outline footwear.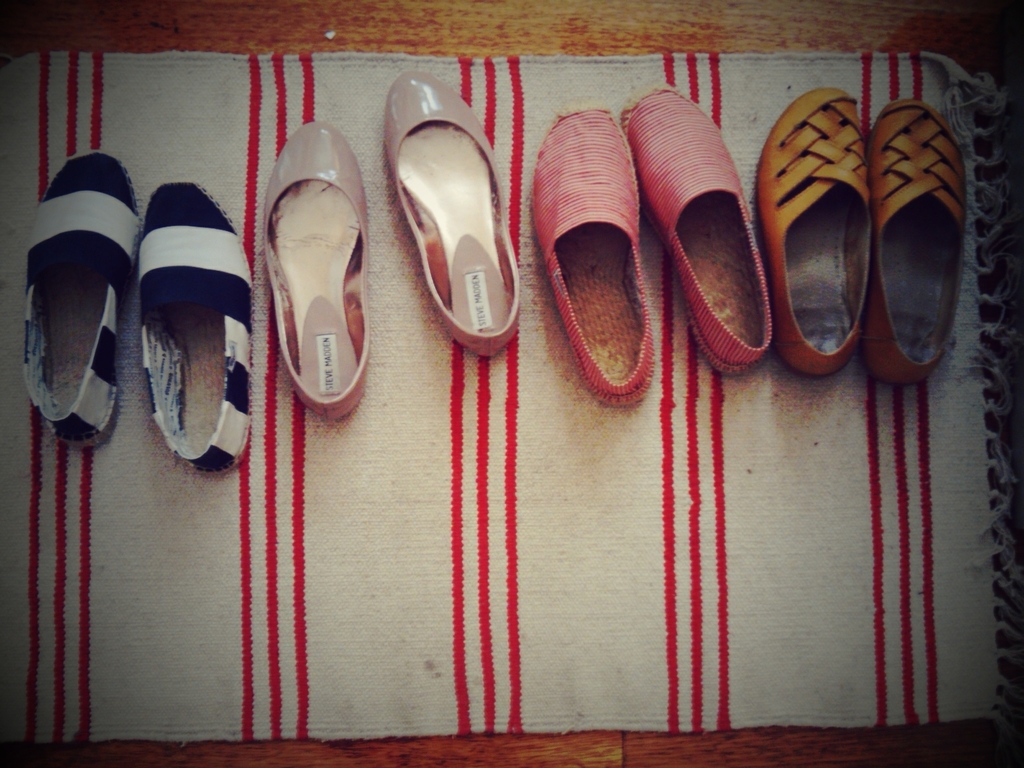
Outline: {"x1": 15, "y1": 154, "x2": 134, "y2": 444}.
